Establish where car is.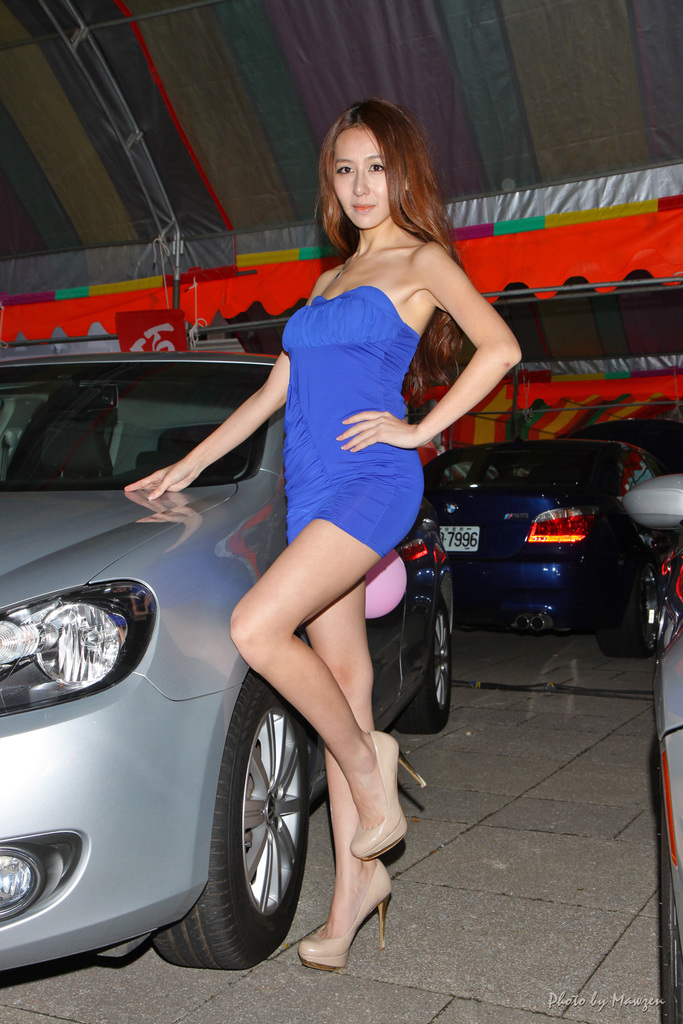
Established at <bbox>617, 483, 682, 1021</bbox>.
